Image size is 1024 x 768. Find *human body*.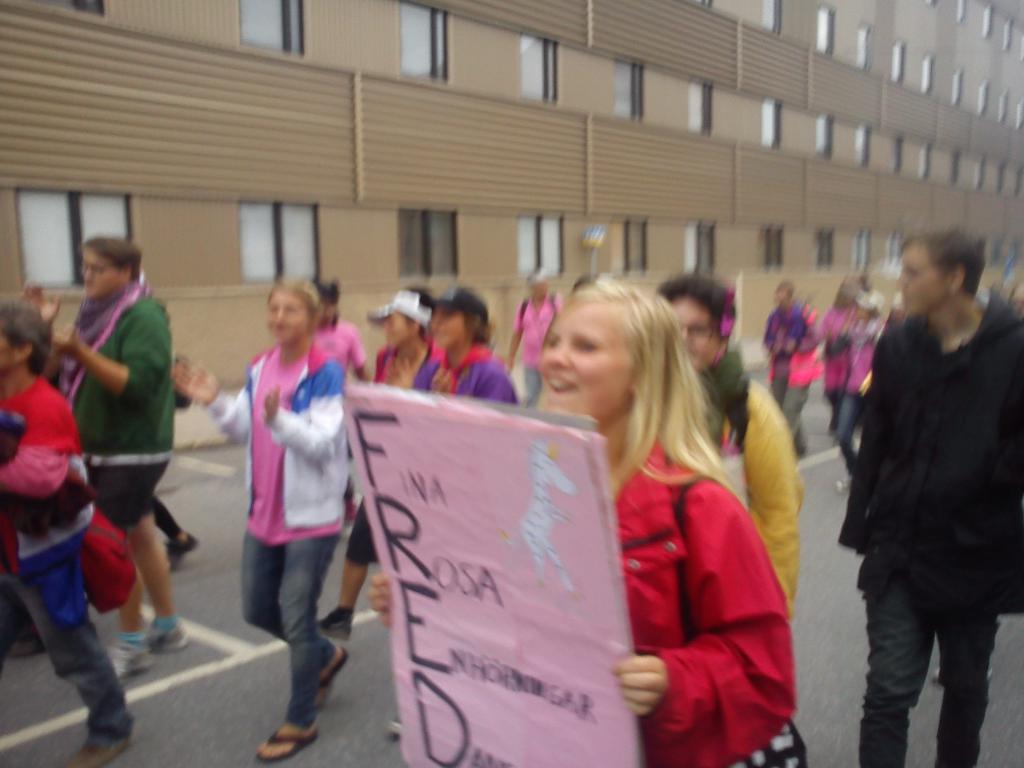
0:373:135:767.
